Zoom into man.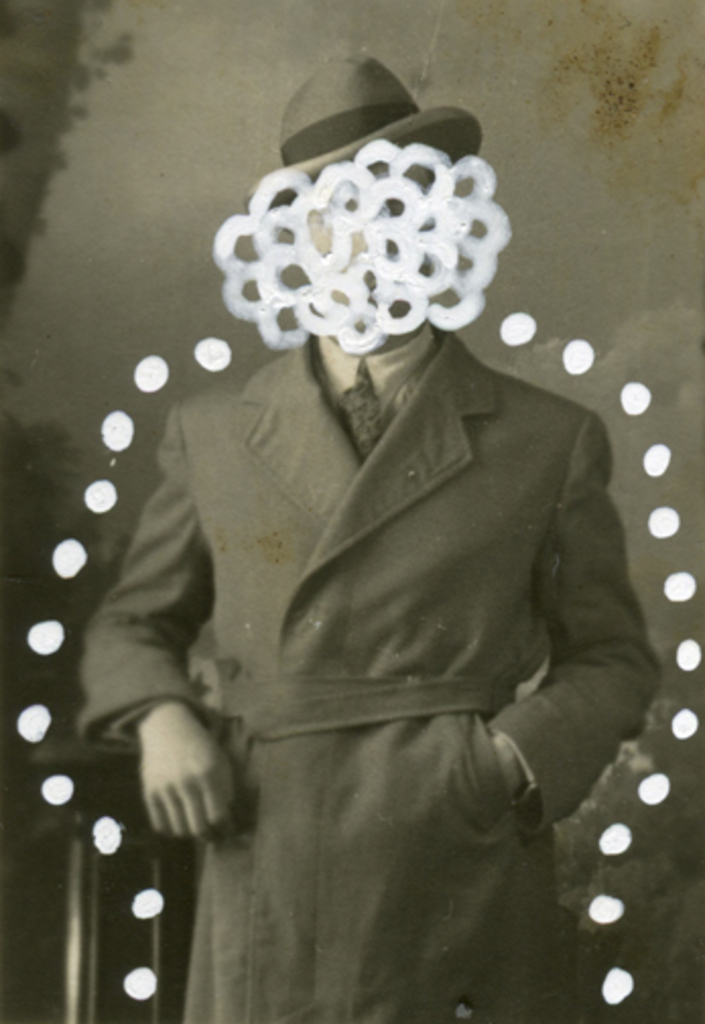
Zoom target: Rect(53, 83, 666, 959).
